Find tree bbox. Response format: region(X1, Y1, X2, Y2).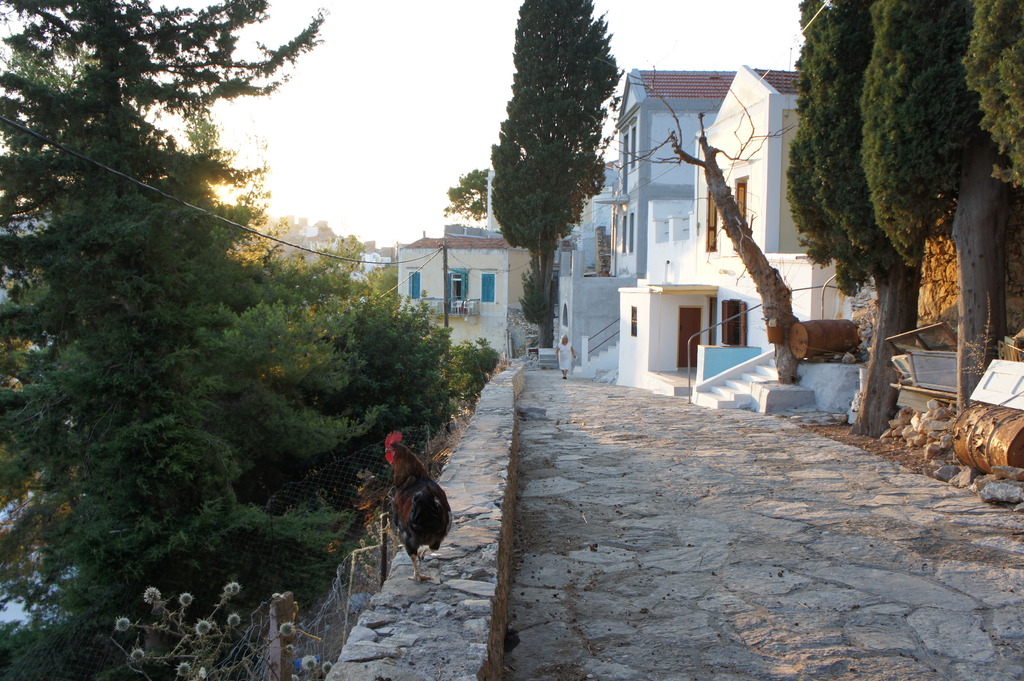
region(859, 0, 1023, 413).
